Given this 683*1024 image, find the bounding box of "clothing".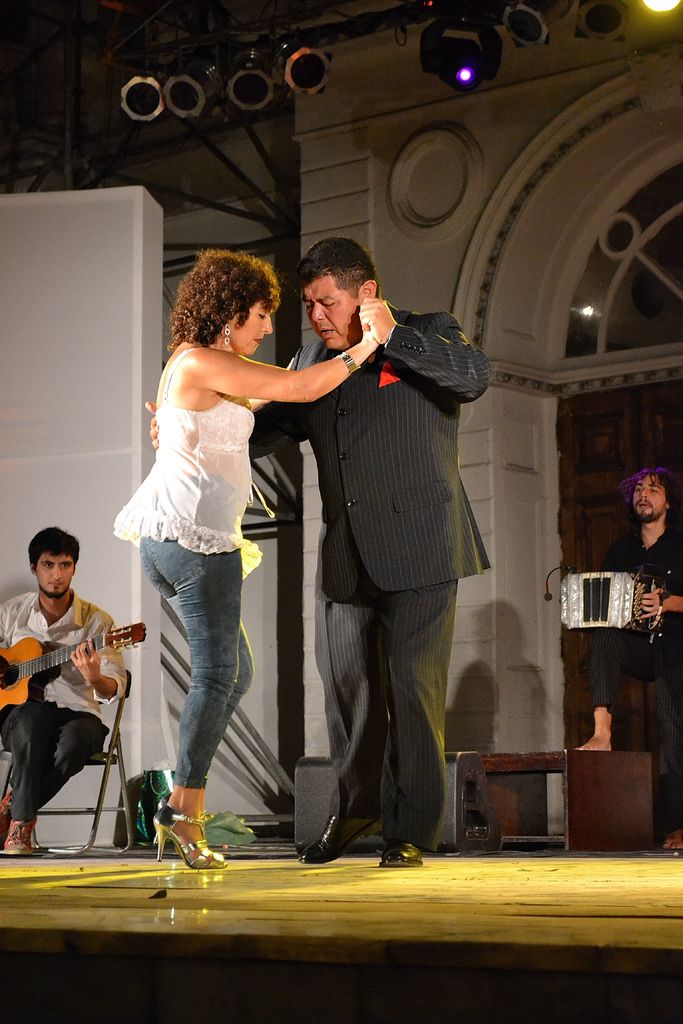
{"left": 268, "top": 268, "right": 495, "bottom": 854}.
